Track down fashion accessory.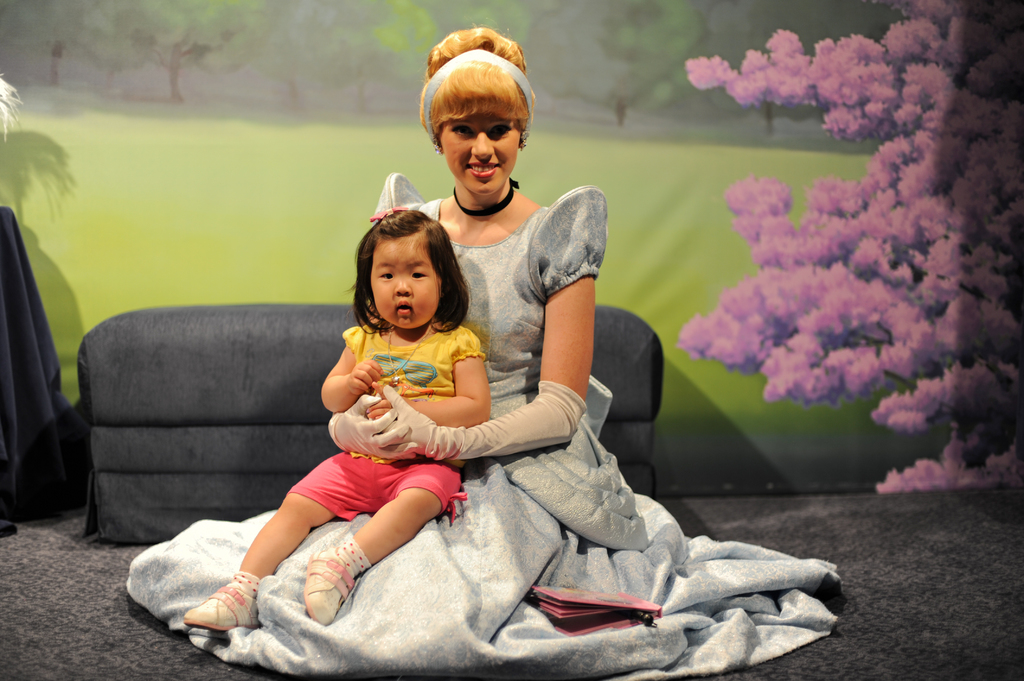
Tracked to 432:139:442:156.
